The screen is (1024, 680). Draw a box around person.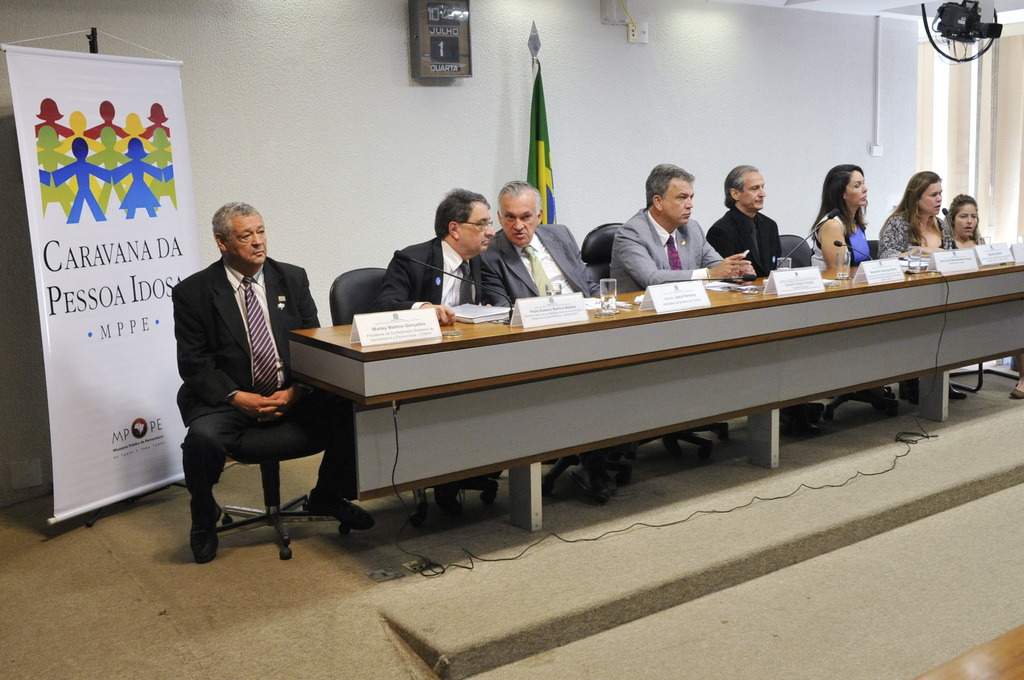
805, 164, 875, 271.
